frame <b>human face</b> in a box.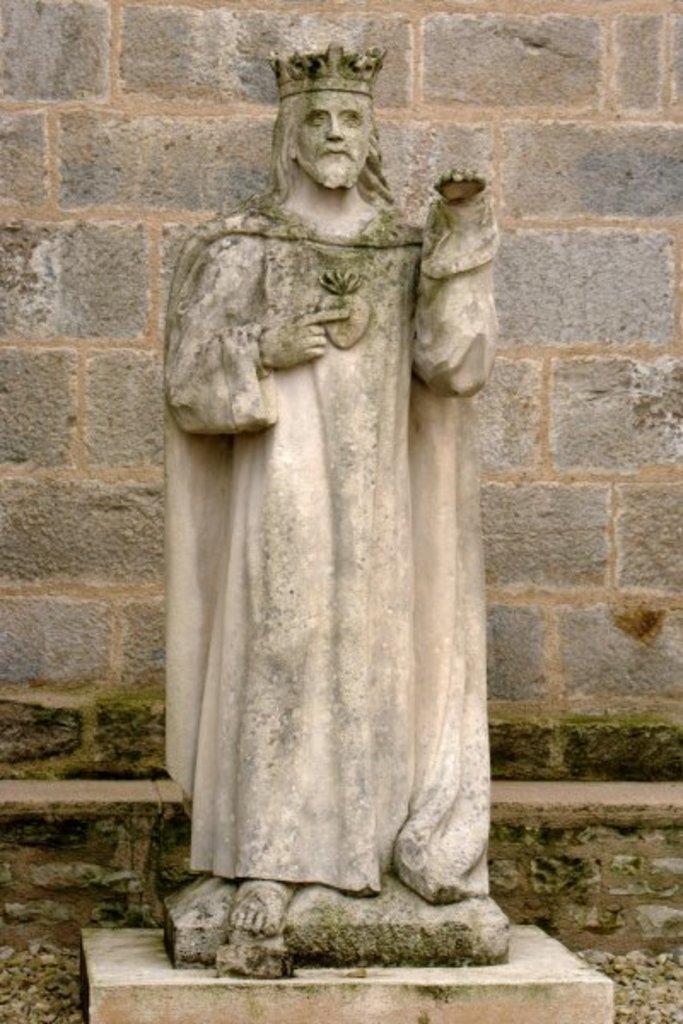
bbox(294, 89, 371, 188).
